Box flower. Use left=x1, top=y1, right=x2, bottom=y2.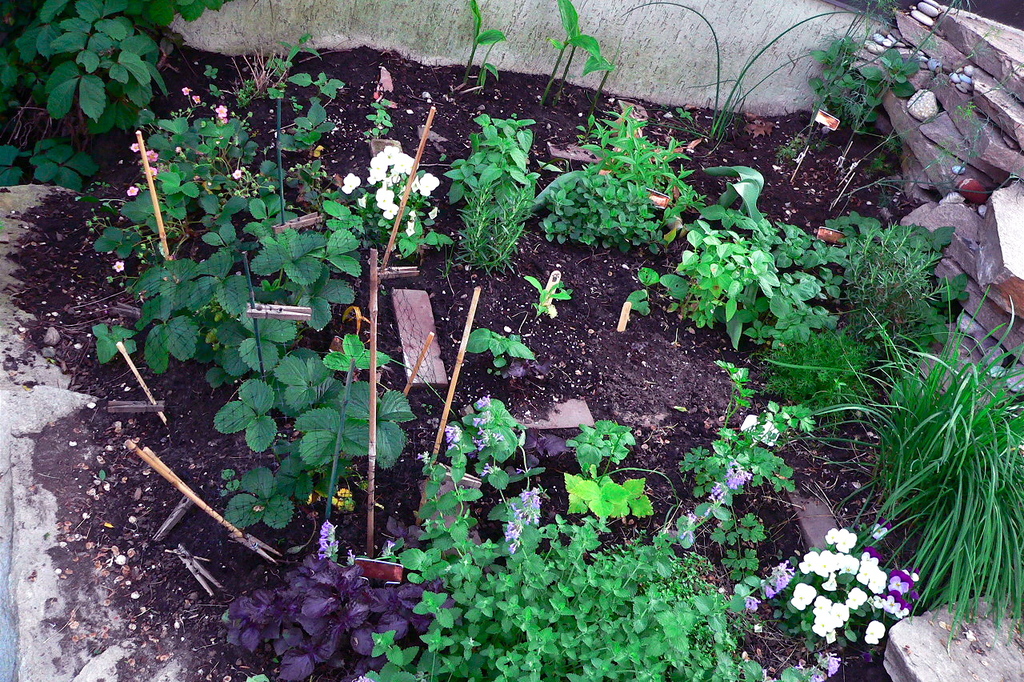
left=374, top=188, right=390, bottom=209.
